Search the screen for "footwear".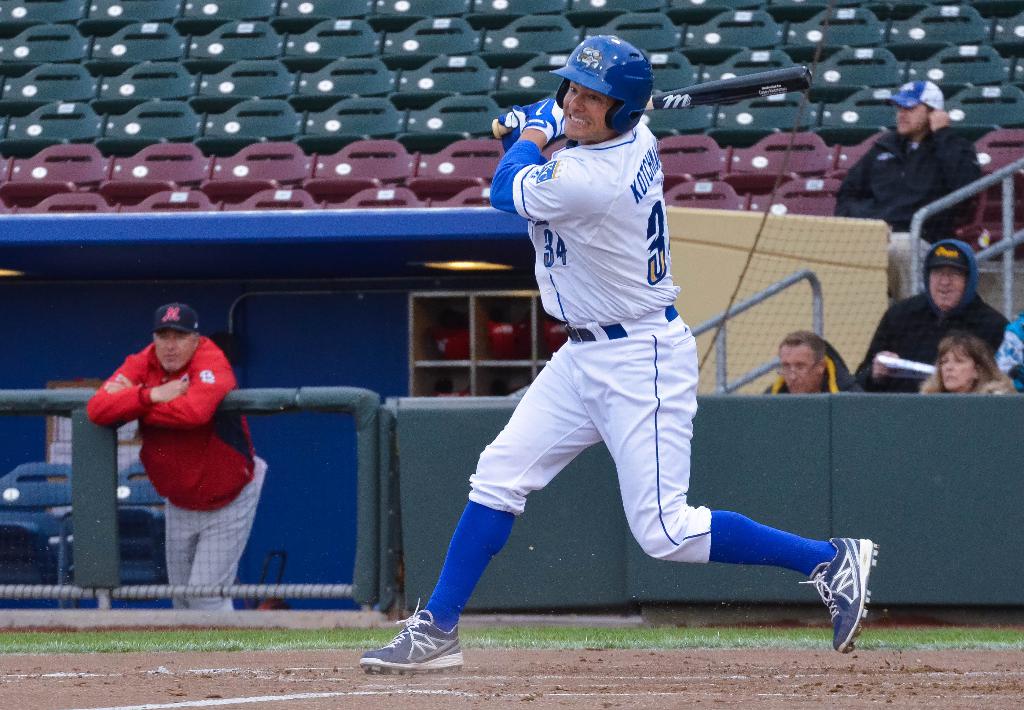
Found at [808, 536, 881, 656].
